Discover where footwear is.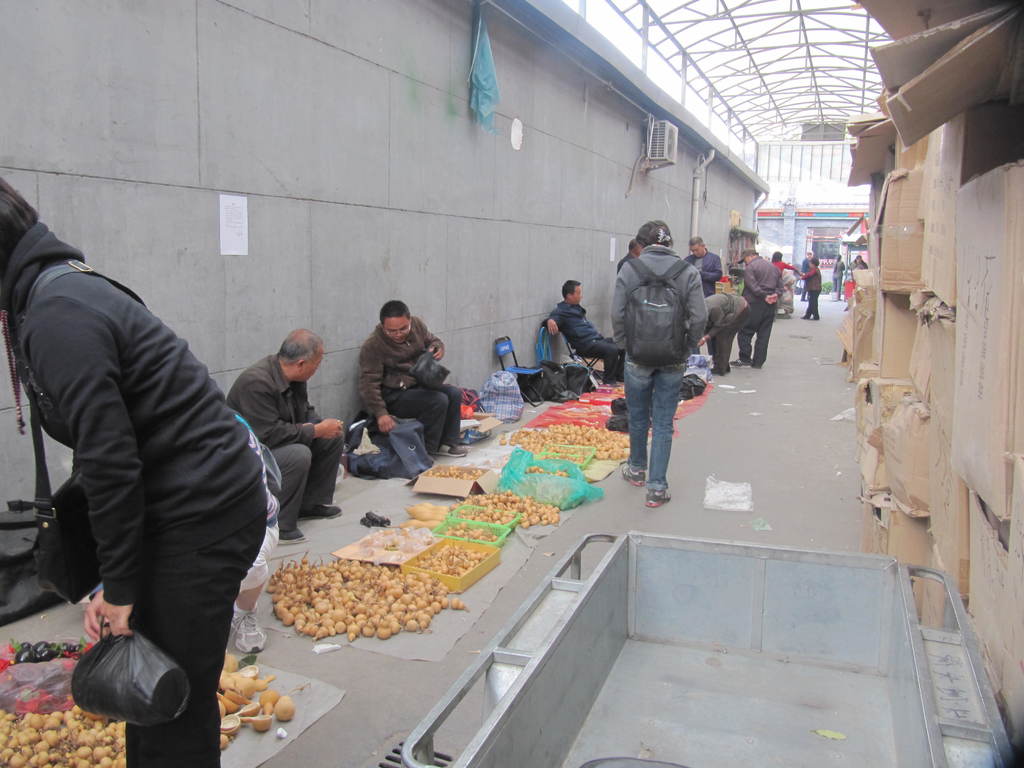
Discovered at 730/358/749/365.
